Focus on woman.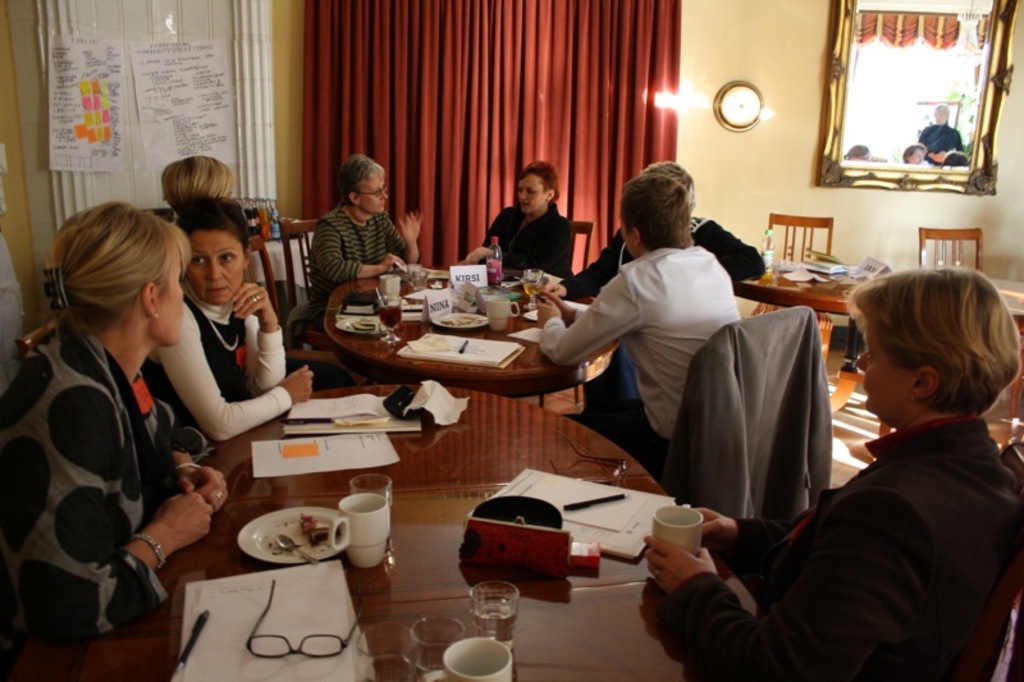
Focused at x1=538 y1=156 x2=764 y2=403.
